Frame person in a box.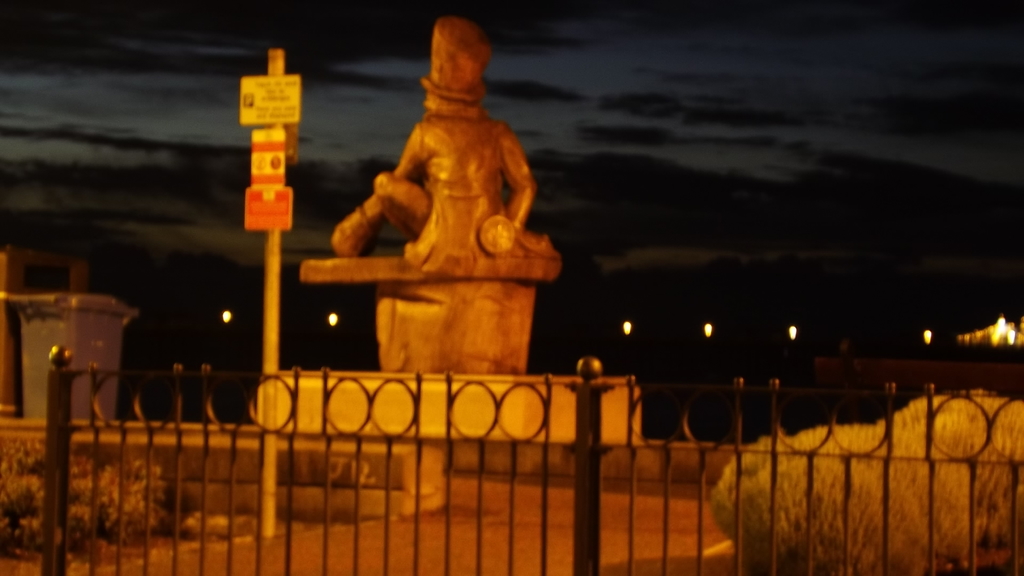
(left=331, top=18, right=554, bottom=276).
